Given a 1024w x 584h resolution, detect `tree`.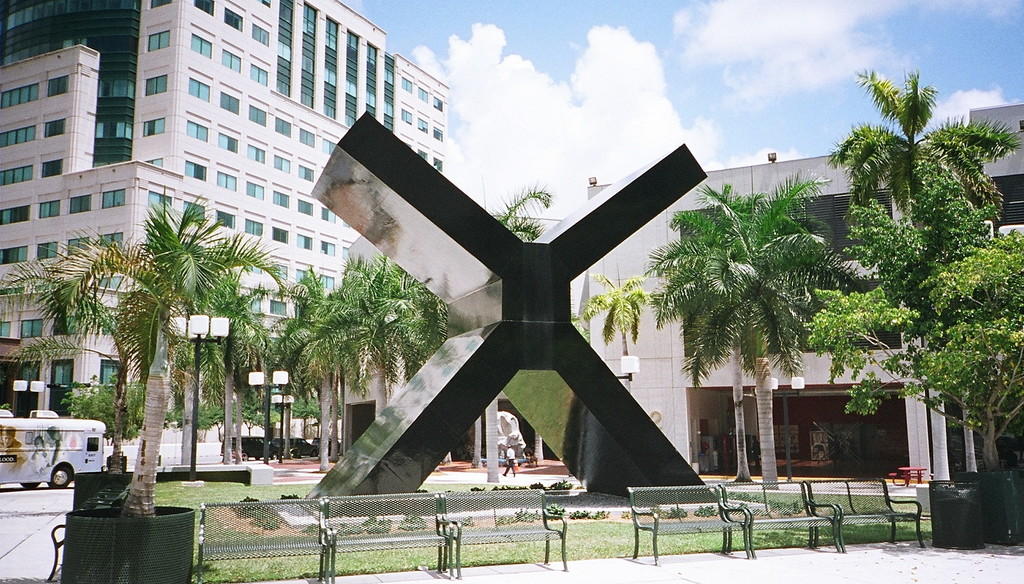
box(36, 176, 316, 512).
